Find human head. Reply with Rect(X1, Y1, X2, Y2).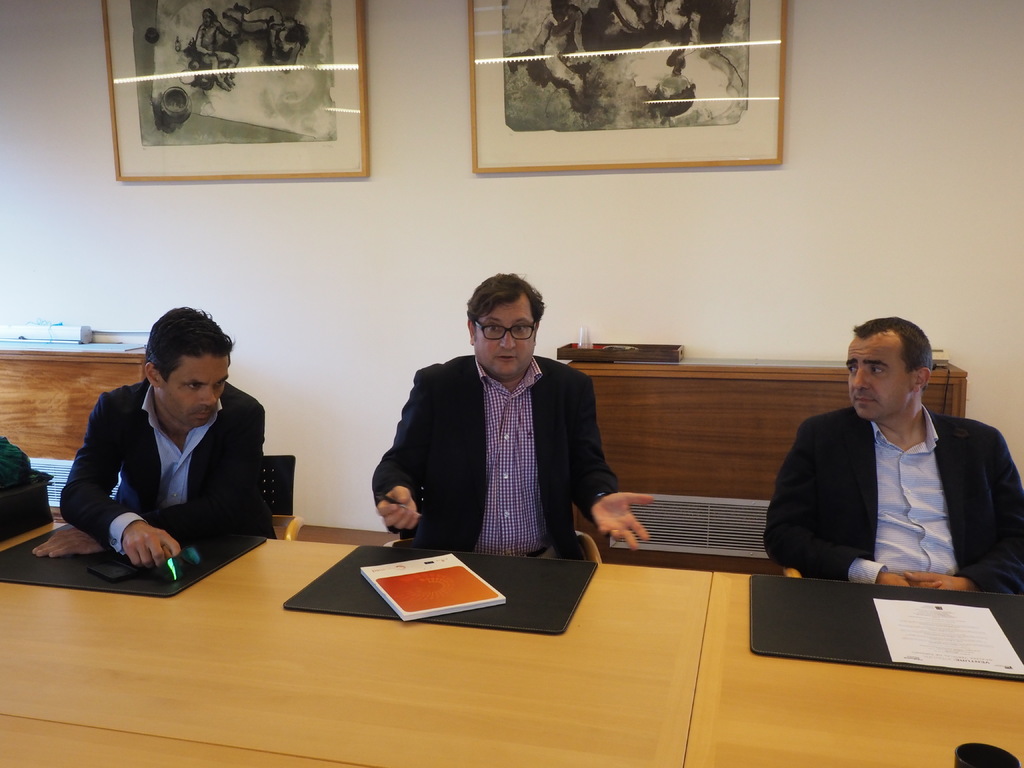
Rect(845, 319, 932, 420).
